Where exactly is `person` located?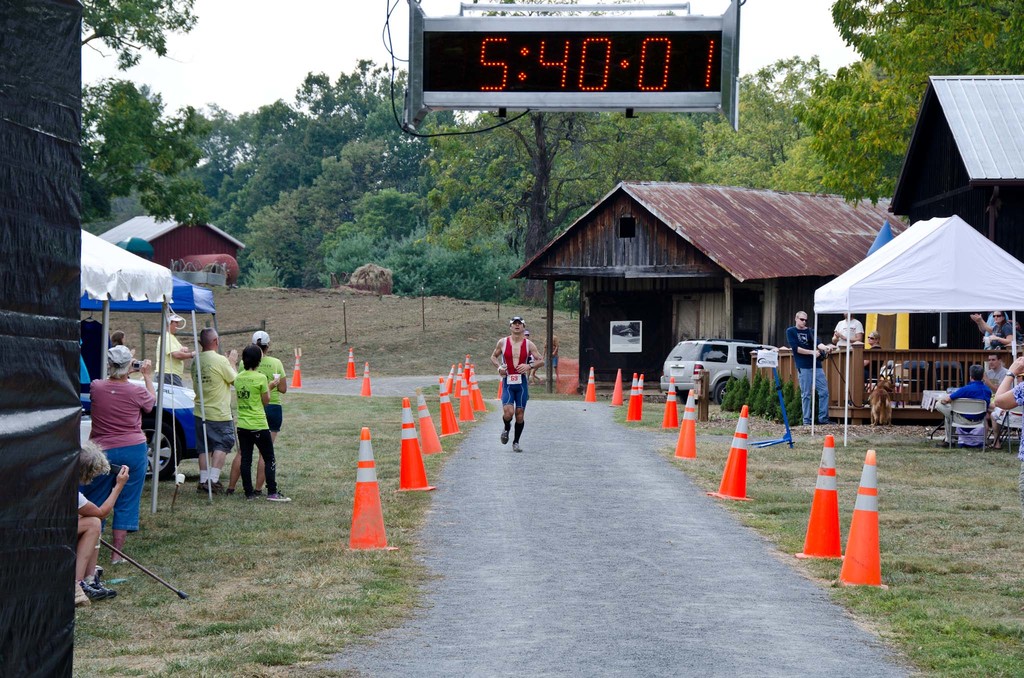
Its bounding box is l=67, t=328, r=141, b=583.
